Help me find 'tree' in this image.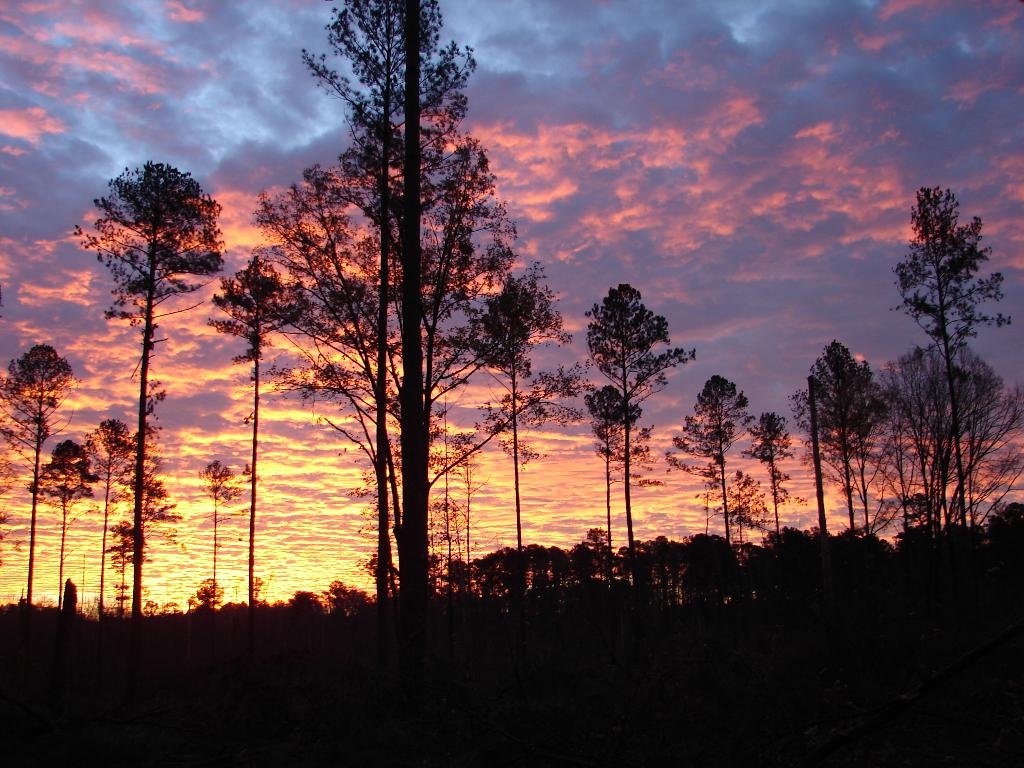
Found it: x1=214, y1=1, x2=575, y2=659.
